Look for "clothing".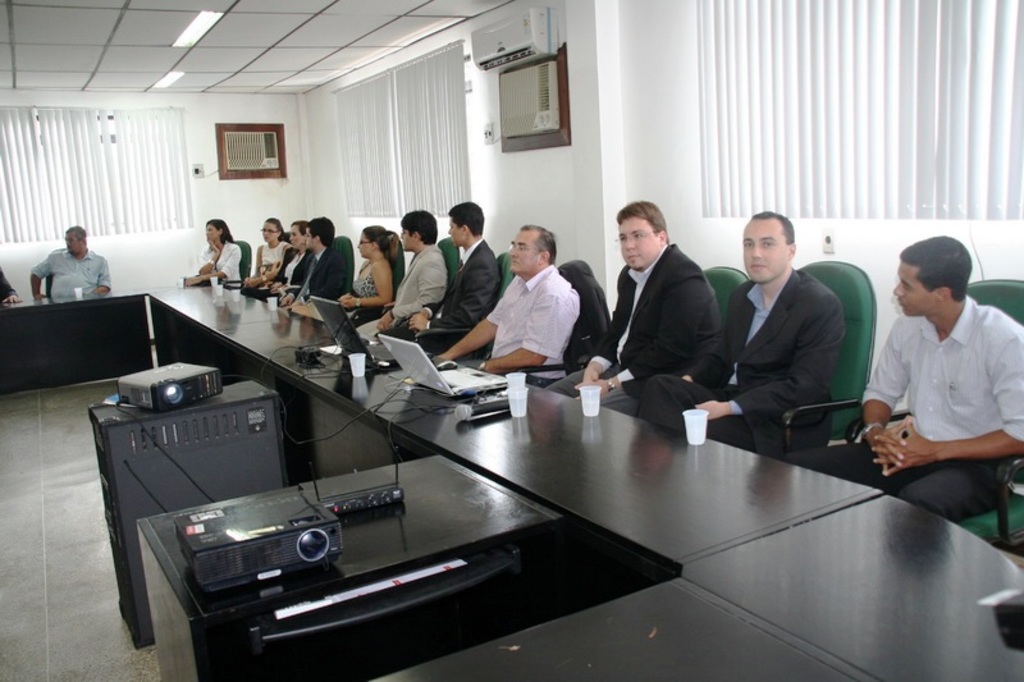
Found: 481,265,586,390.
